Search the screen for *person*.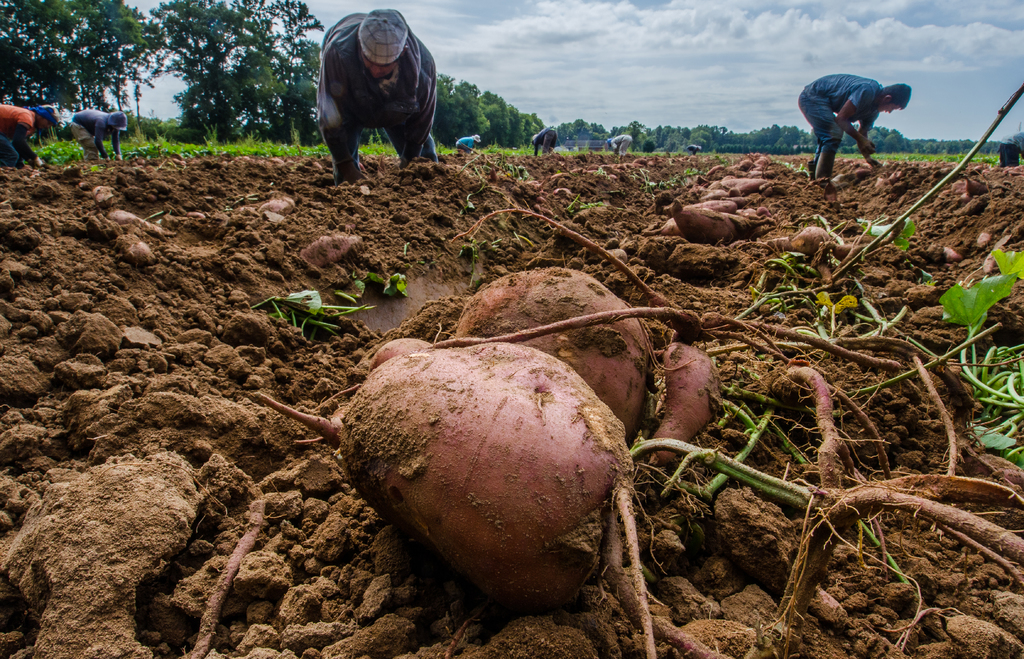
Found at select_region(0, 101, 68, 165).
